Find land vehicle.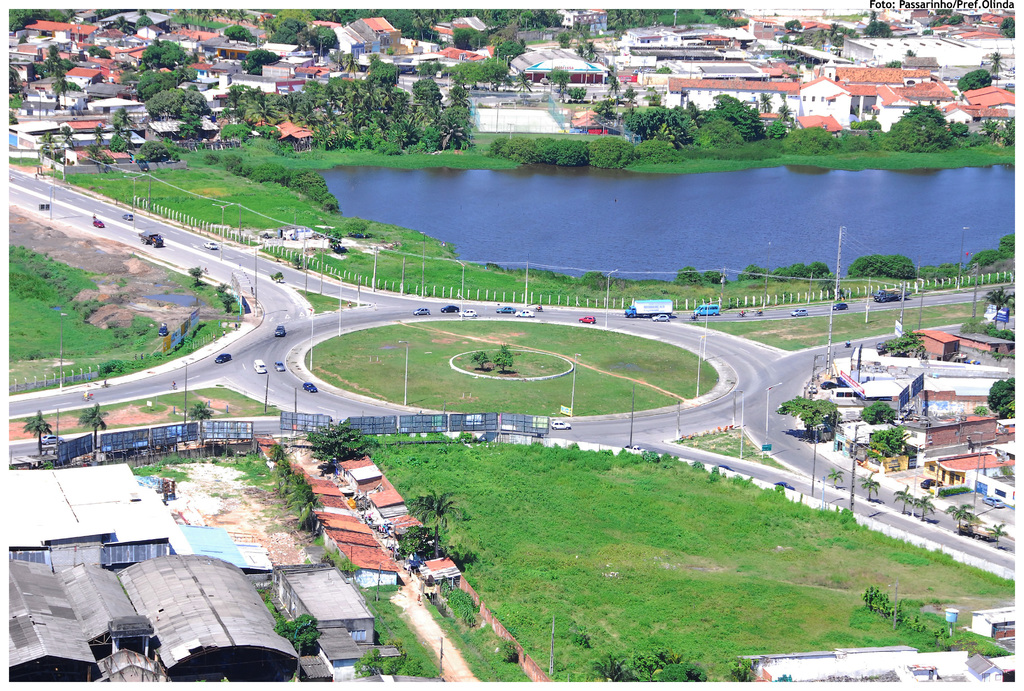
(211,351,231,364).
